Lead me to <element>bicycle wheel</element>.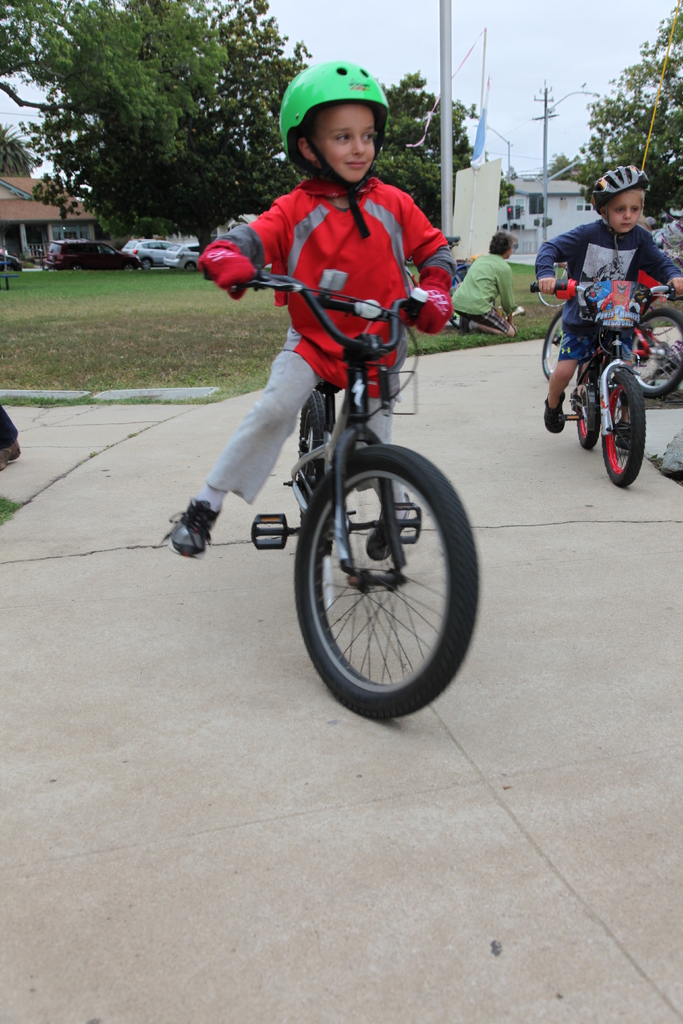
Lead to pyautogui.locateOnScreen(287, 426, 486, 716).
